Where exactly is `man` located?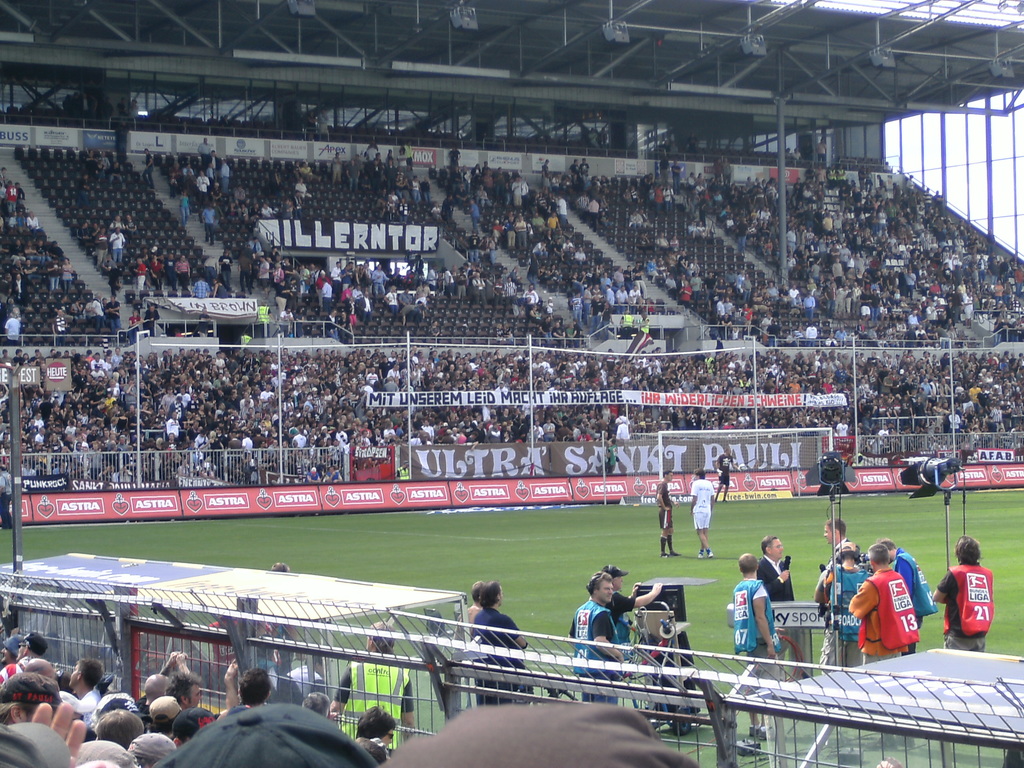
Its bounding box is [left=588, top=127, right=602, bottom=150].
